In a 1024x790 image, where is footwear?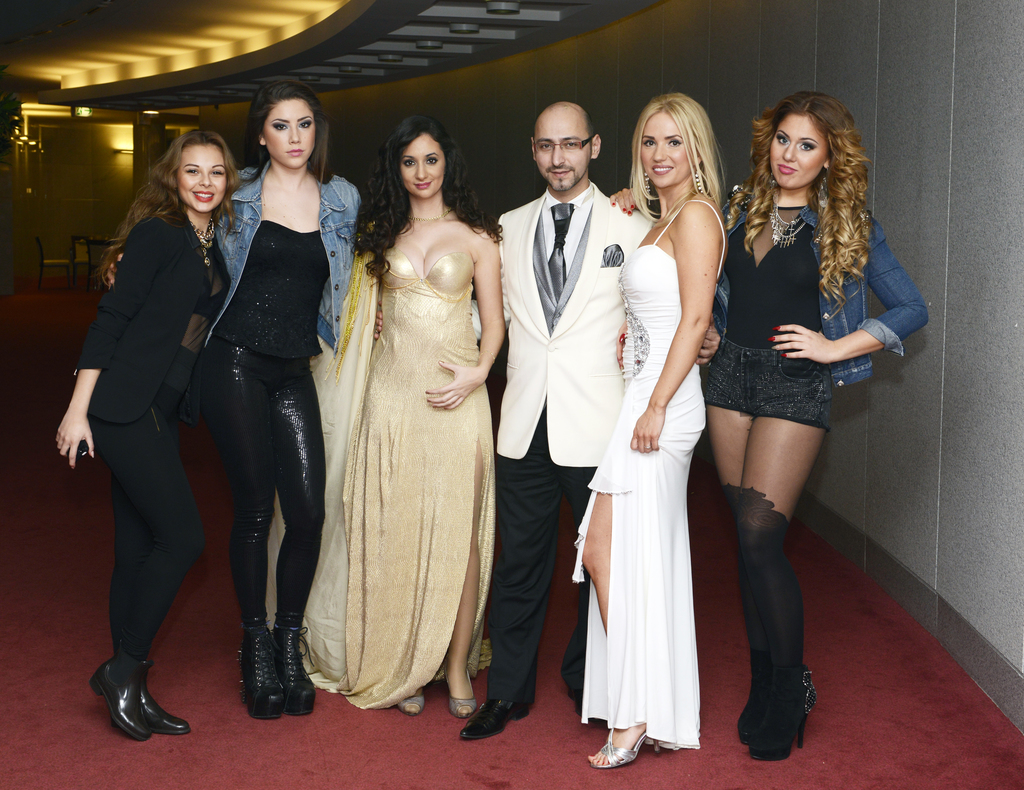
x1=447, y1=670, x2=477, y2=720.
